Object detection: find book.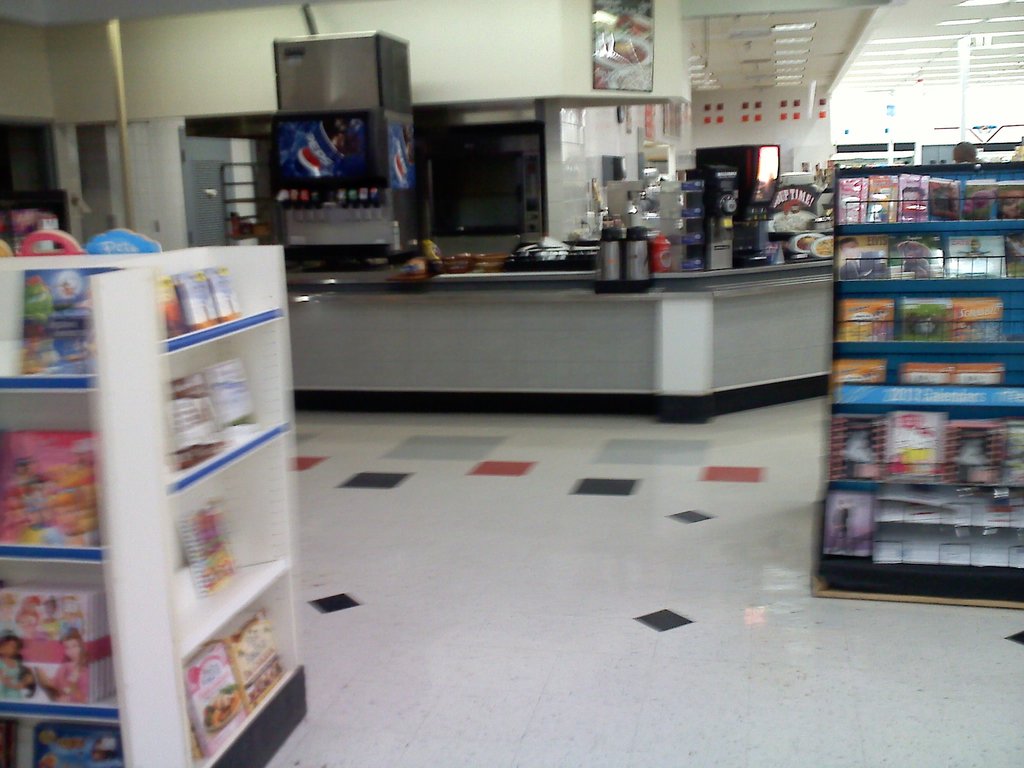
detection(26, 712, 123, 767).
